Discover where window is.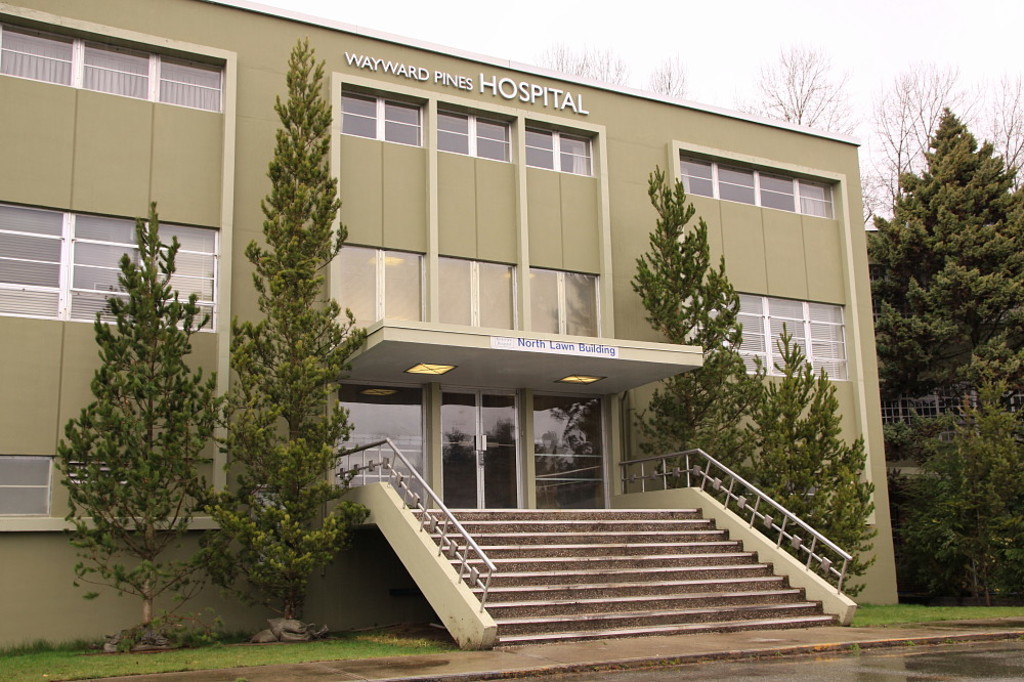
Discovered at {"x1": 437, "y1": 110, "x2": 516, "y2": 158}.
